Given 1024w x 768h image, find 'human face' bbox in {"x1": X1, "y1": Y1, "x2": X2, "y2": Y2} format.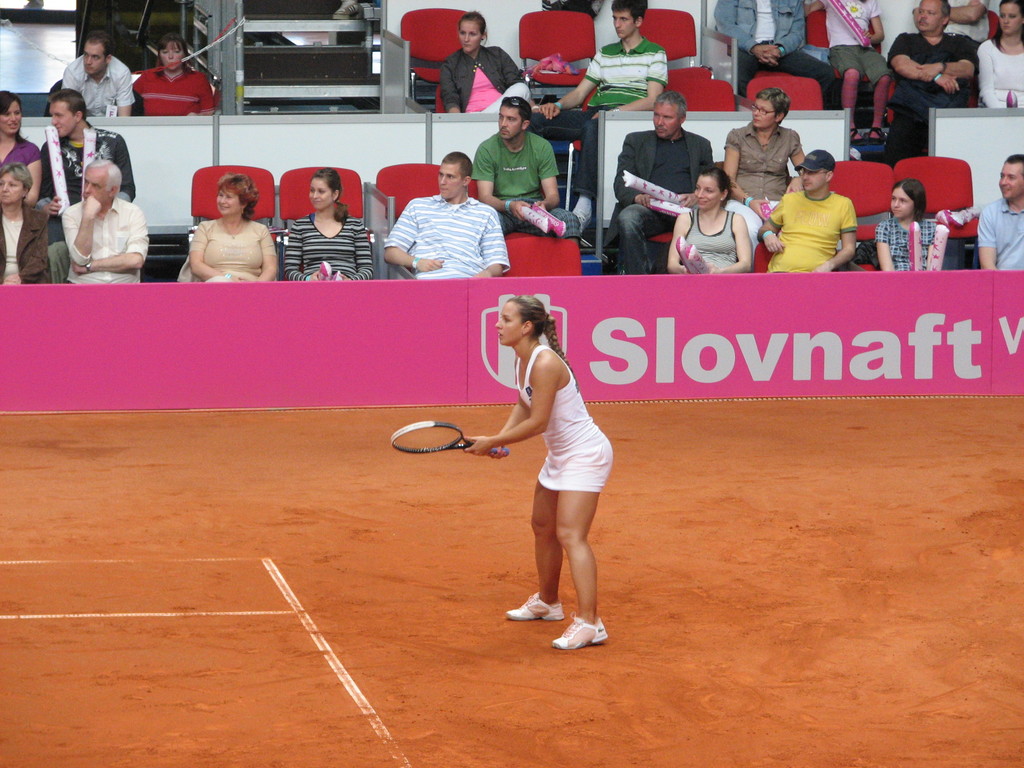
{"x1": 752, "y1": 97, "x2": 774, "y2": 129}.
